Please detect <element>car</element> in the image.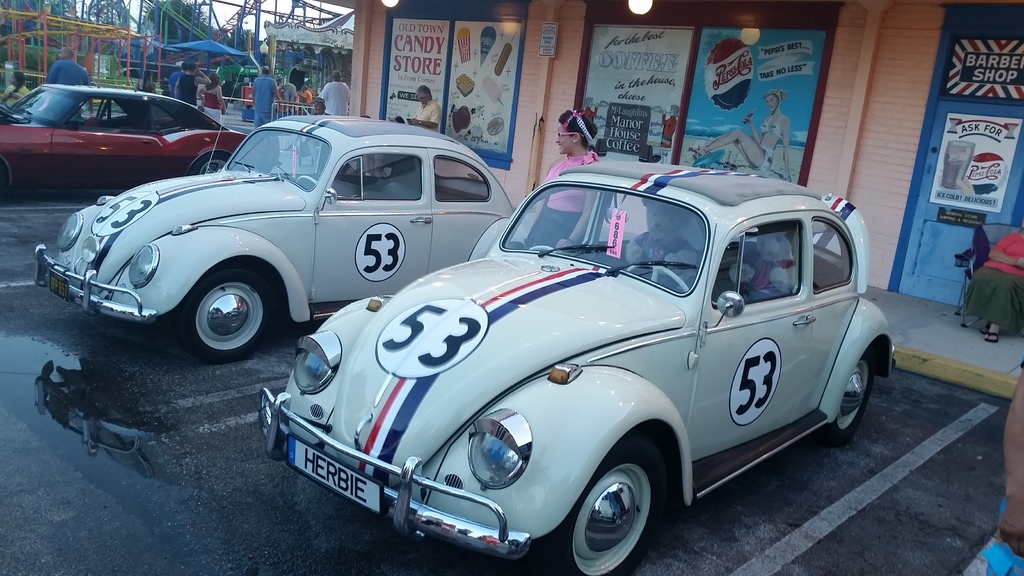
[left=255, top=158, right=900, bottom=575].
